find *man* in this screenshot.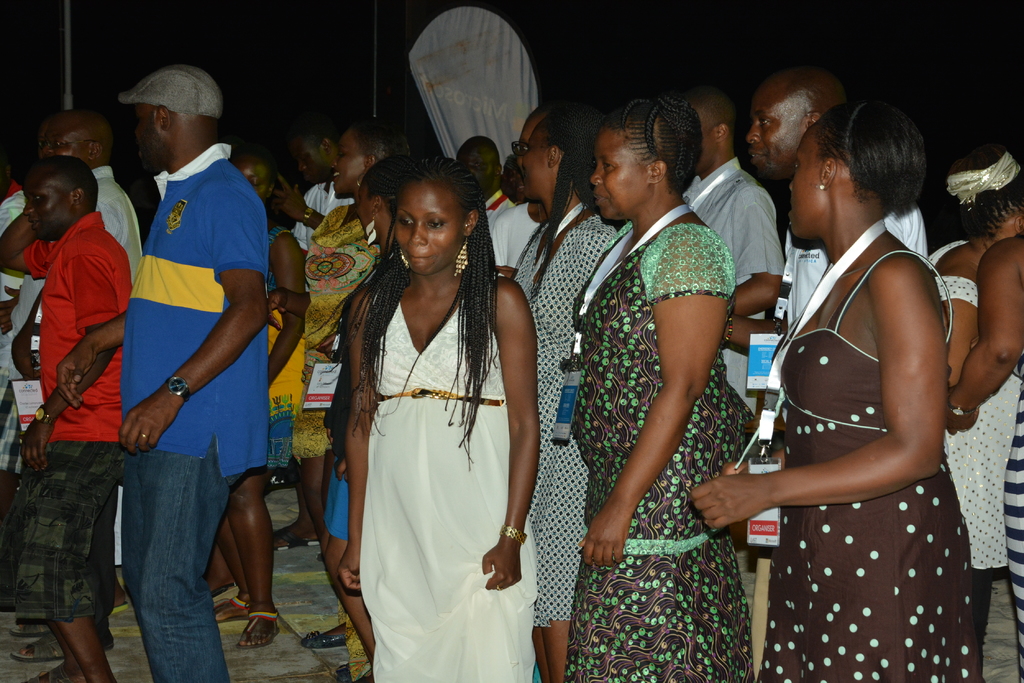
The bounding box for *man* is bbox=(117, 67, 267, 682).
